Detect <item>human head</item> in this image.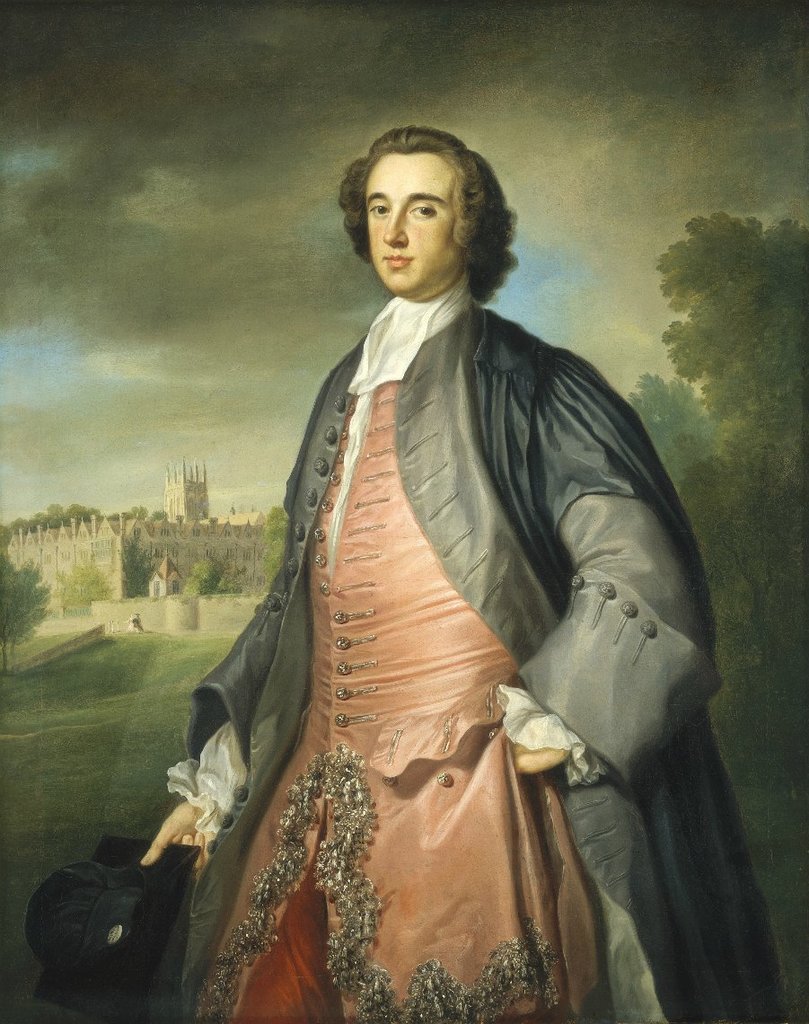
Detection: select_region(331, 115, 518, 298).
